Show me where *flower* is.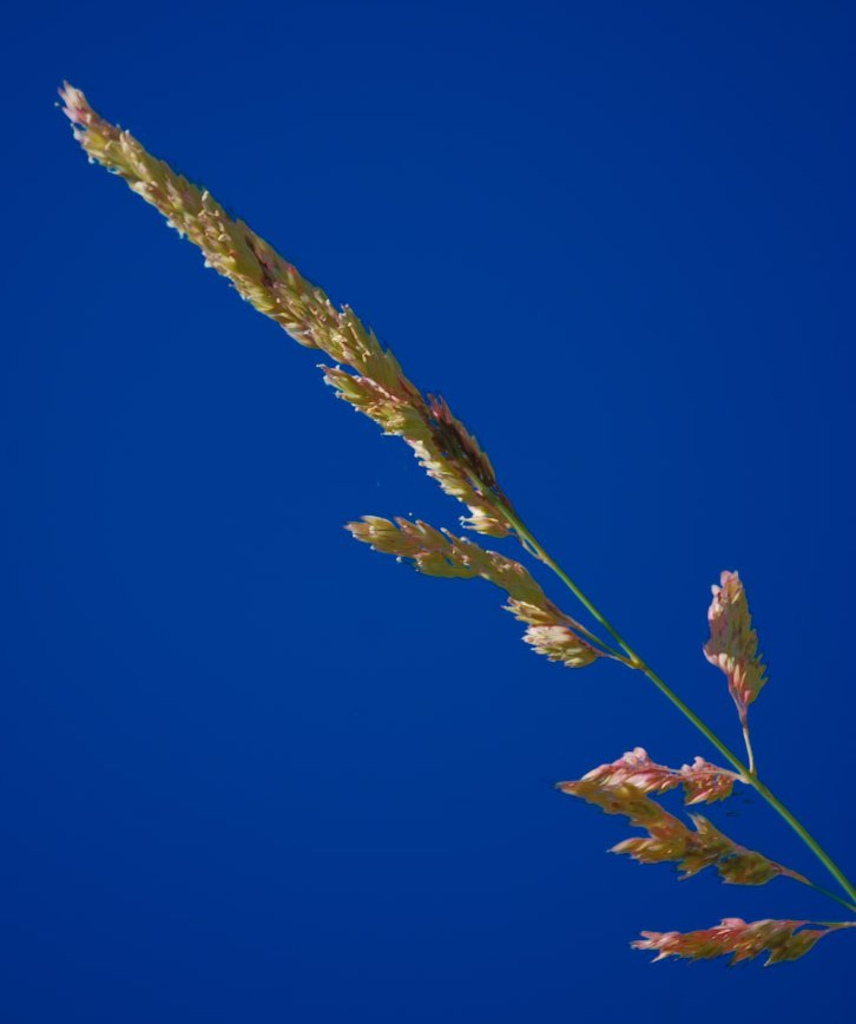
*flower* is at <region>568, 734, 755, 833</region>.
